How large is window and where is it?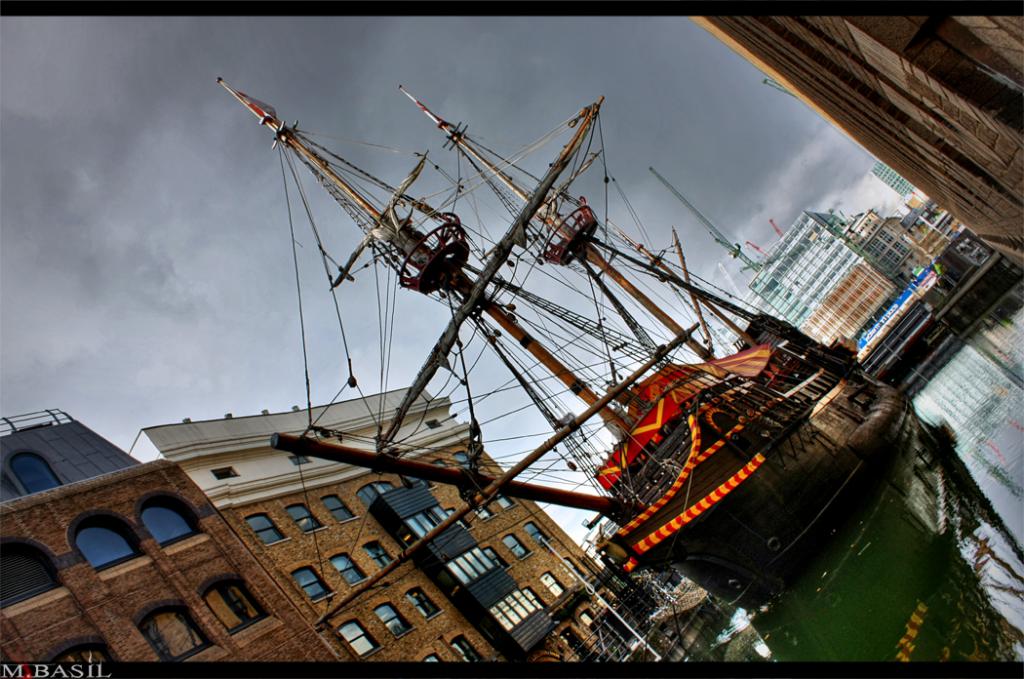
Bounding box: <bbox>504, 530, 535, 564</bbox>.
